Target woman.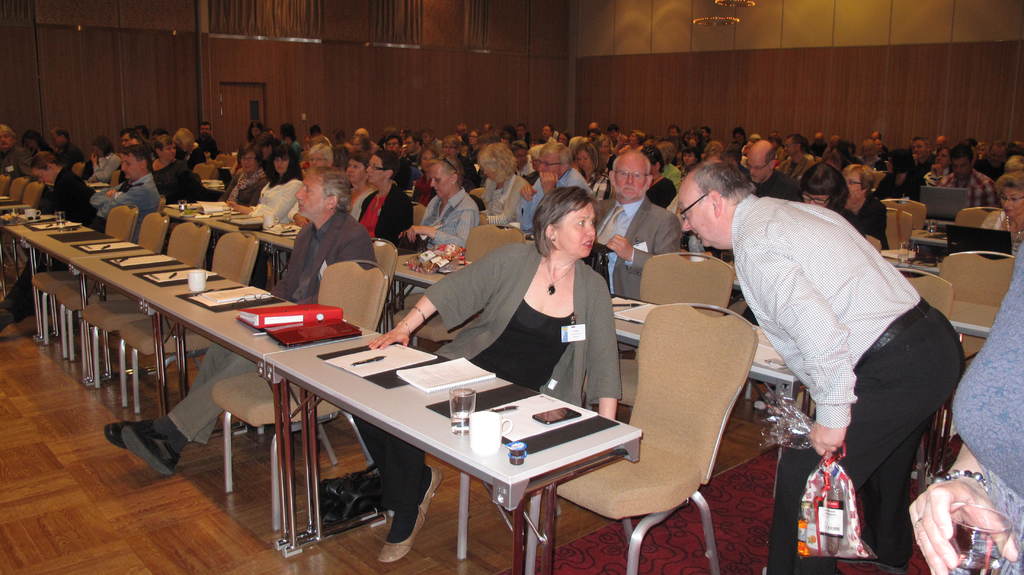
Target region: pyautogui.locateOnScreen(575, 142, 607, 188).
